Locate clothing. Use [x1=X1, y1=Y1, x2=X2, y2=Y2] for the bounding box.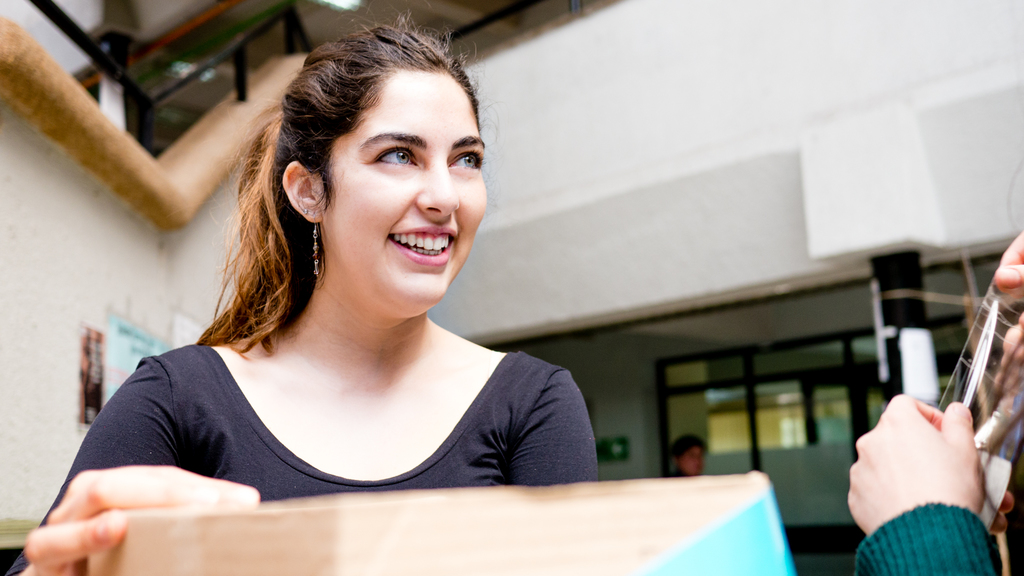
[x1=8, y1=344, x2=598, y2=575].
